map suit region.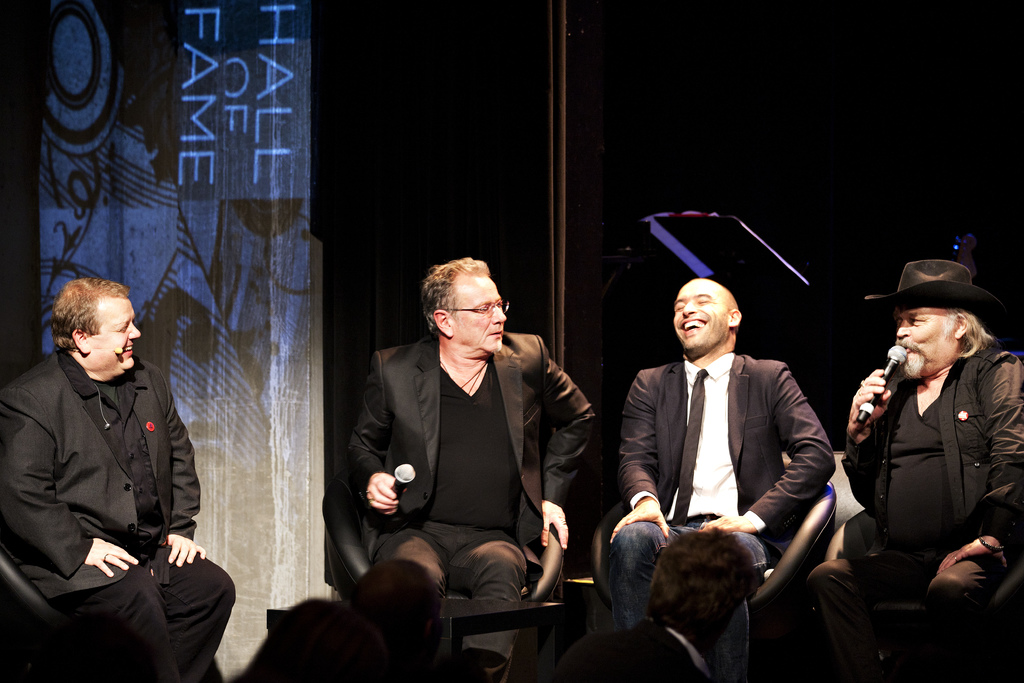
Mapped to rect(561, 614, 712, 682).
